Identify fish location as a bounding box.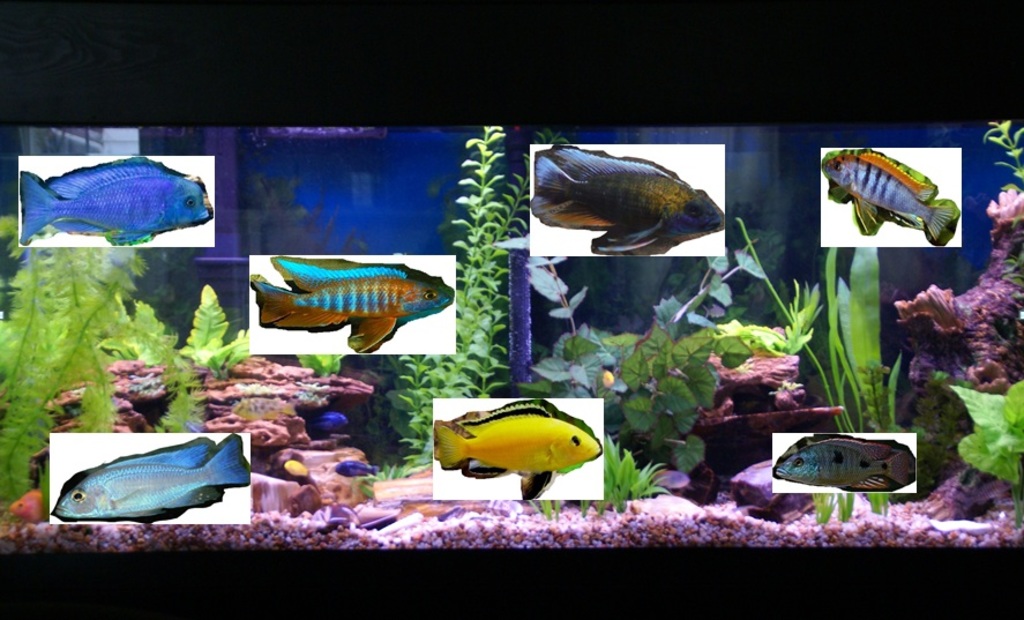
822, 147, 964, 247.
